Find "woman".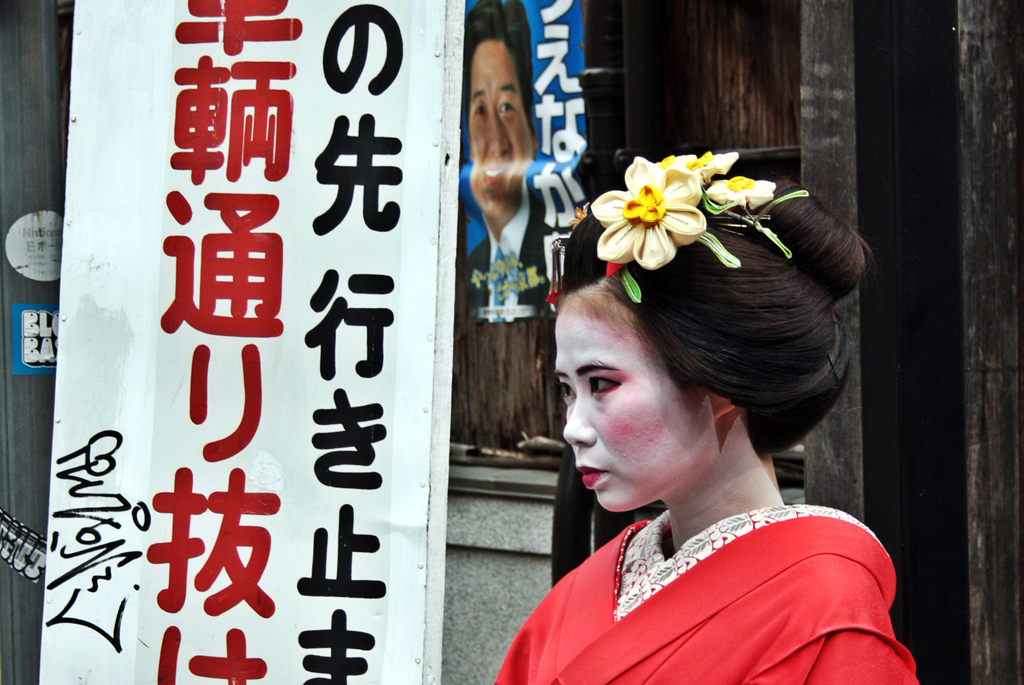
{"x1": 499, "y1": 153, "x2": 917, "y2": 684}.
